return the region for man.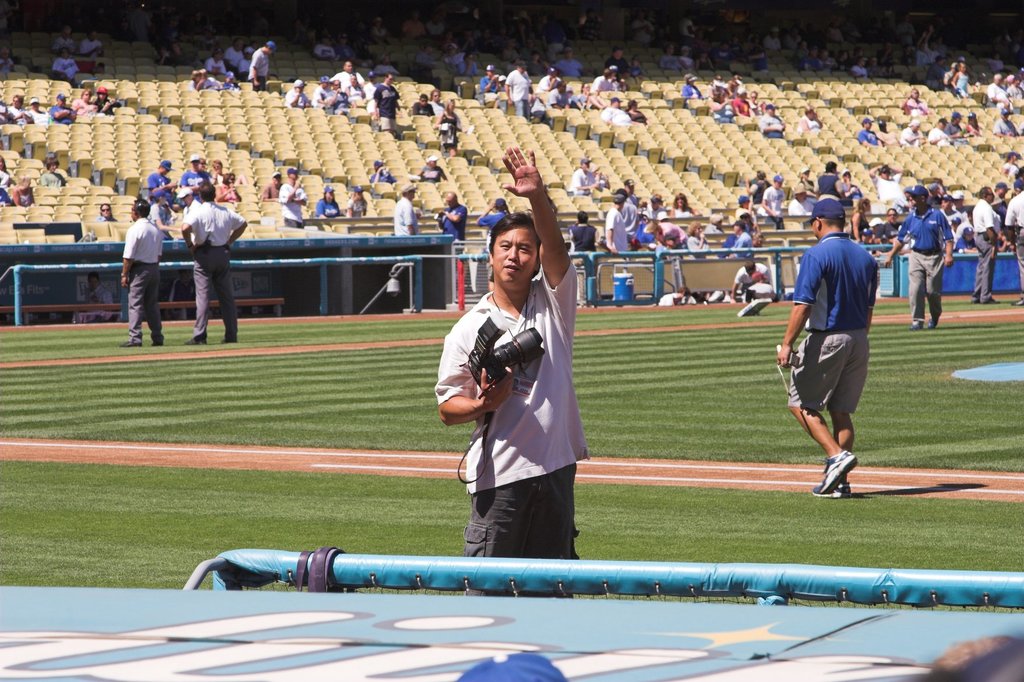
[left=780, top=29, right=801, bottom=51].
